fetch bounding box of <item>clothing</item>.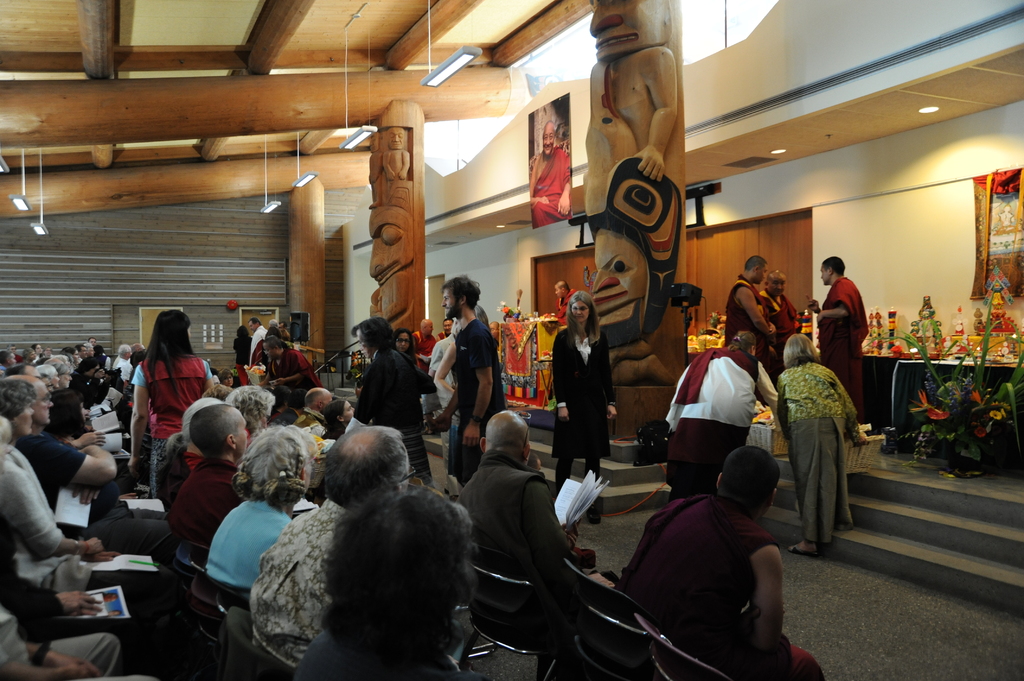
Bbox: select_region(619, 490, 837, 680).
